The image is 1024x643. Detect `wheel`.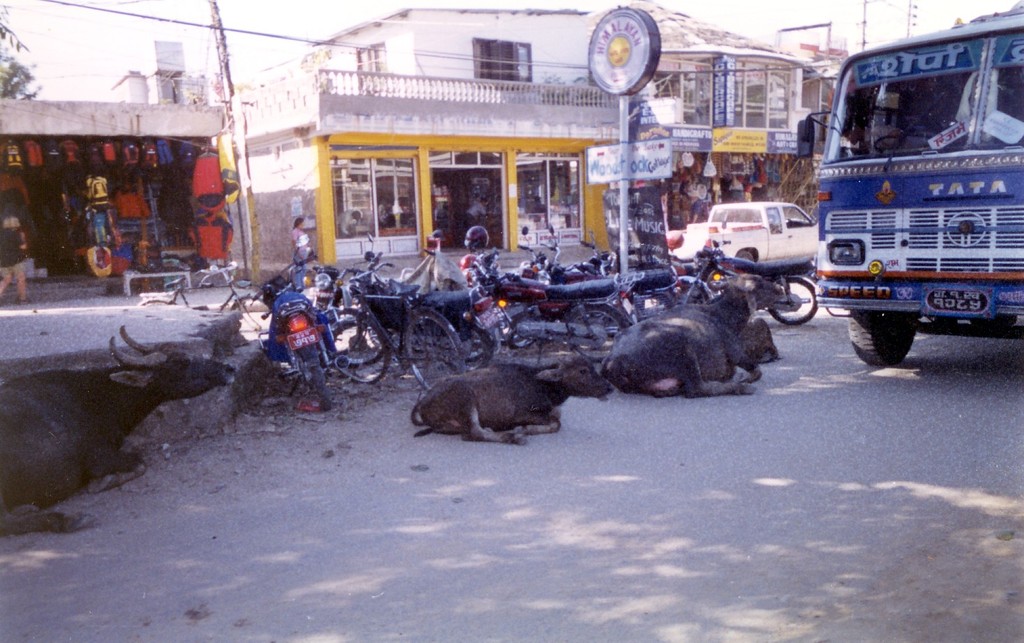
Detection: 565:305:630:364.
